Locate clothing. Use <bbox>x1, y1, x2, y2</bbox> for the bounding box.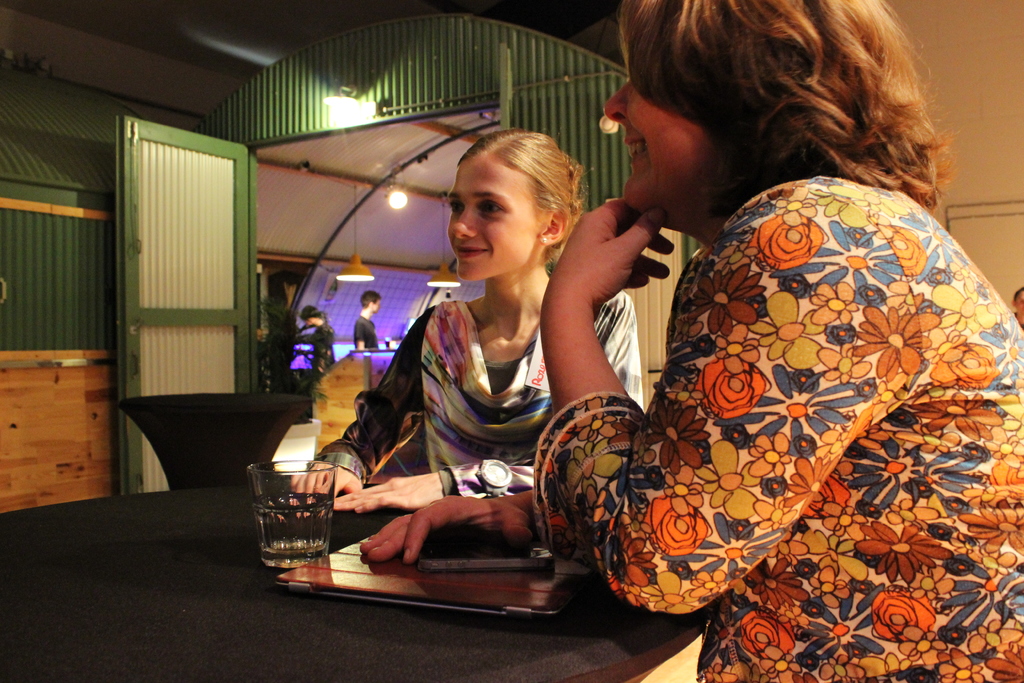
<bbox>312, 295, 653, 522</bbox>.
